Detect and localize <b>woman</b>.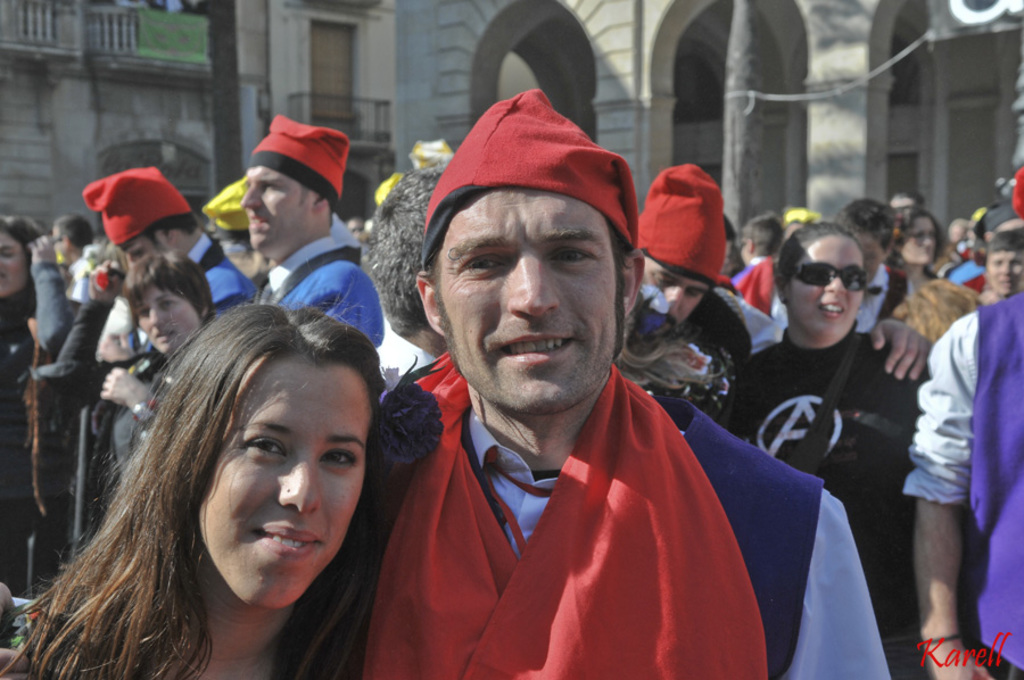
Localized at 0,210,86,582.
